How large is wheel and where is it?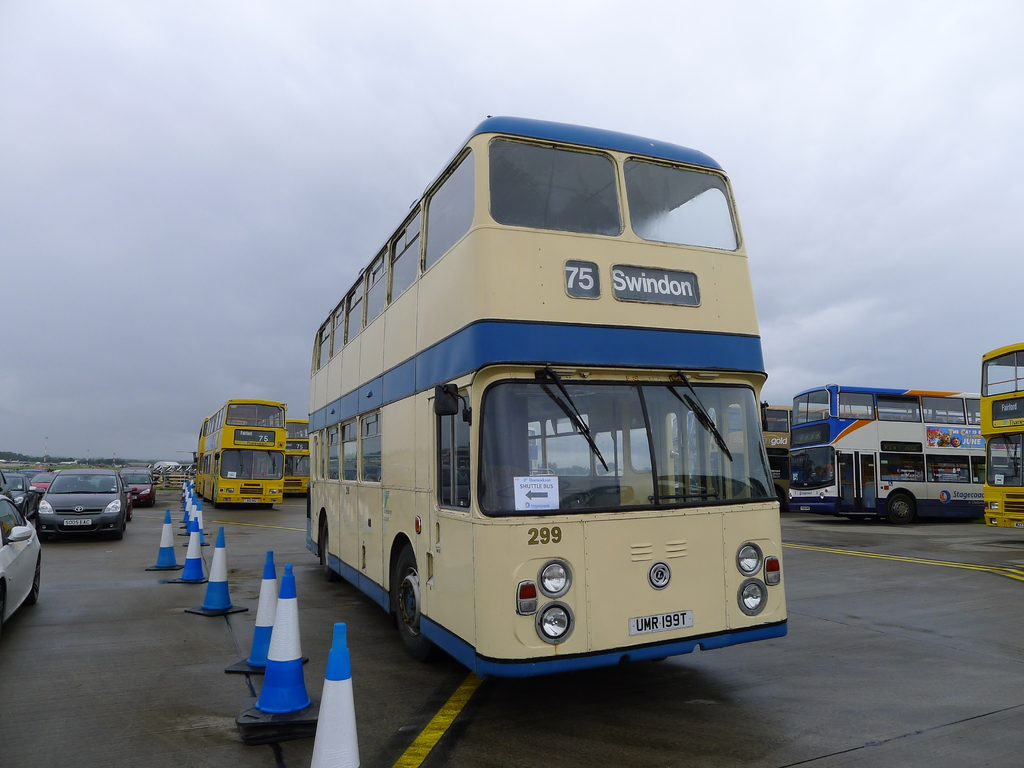
Bounding box: left=317, top=520, right=339, bottom=581.
